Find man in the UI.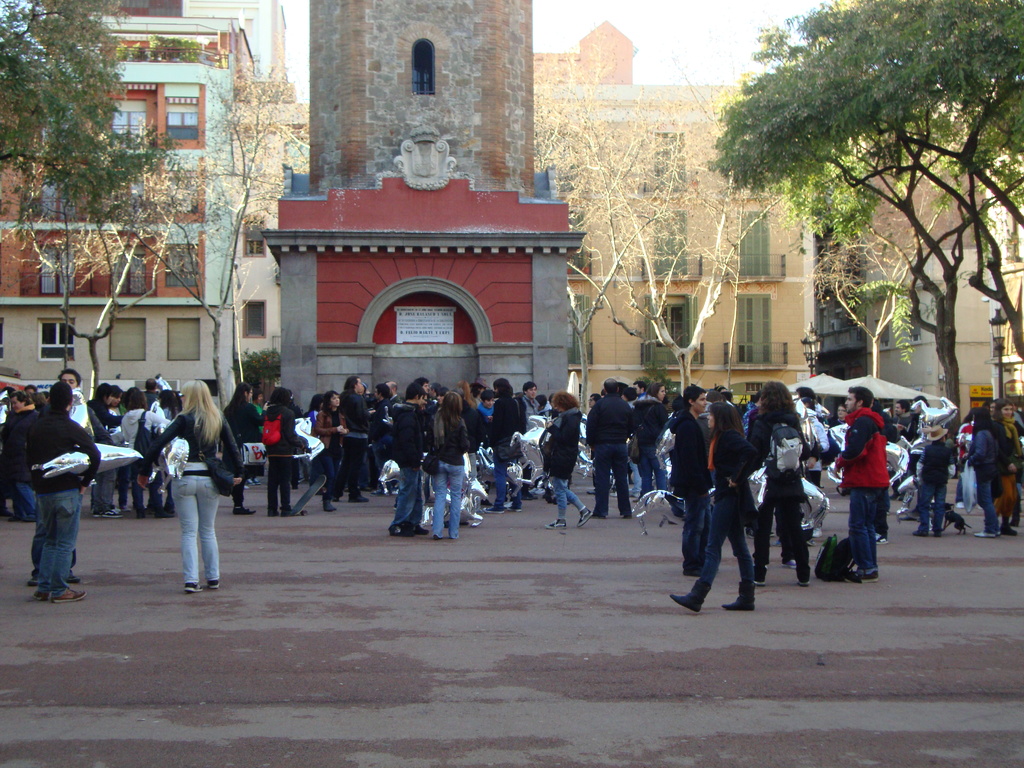
UI element at 739 391 772 532.
